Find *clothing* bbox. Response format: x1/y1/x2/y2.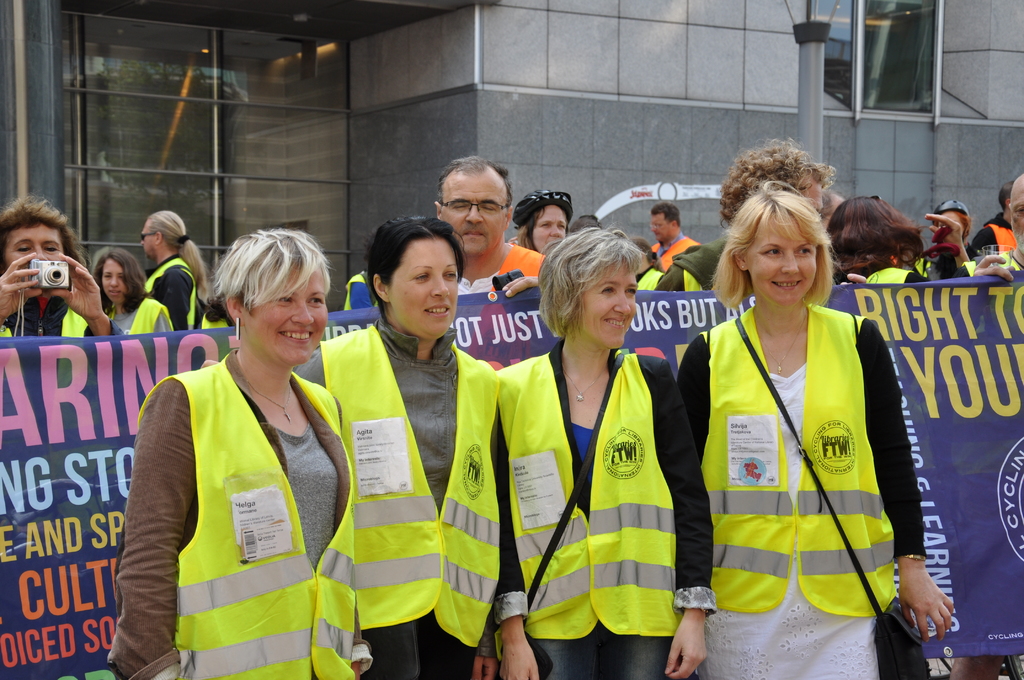
996/249/1023/282.
